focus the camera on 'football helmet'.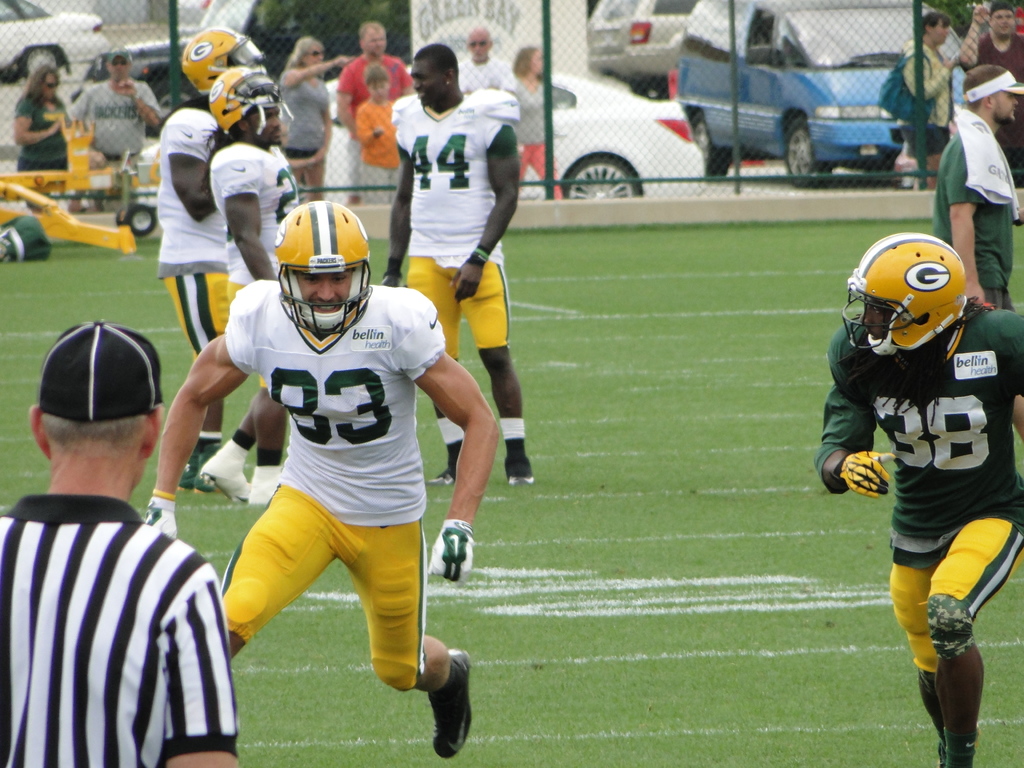
Focus region: 175, 20, 269, 94.
